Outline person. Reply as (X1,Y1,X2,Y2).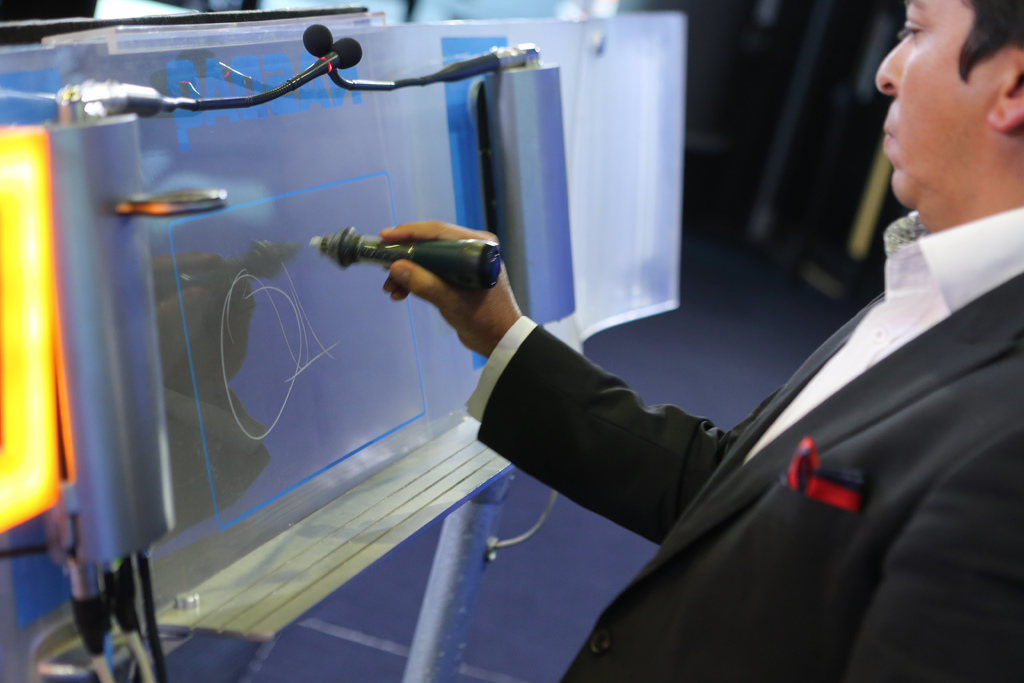
(382,0,1023,682).
